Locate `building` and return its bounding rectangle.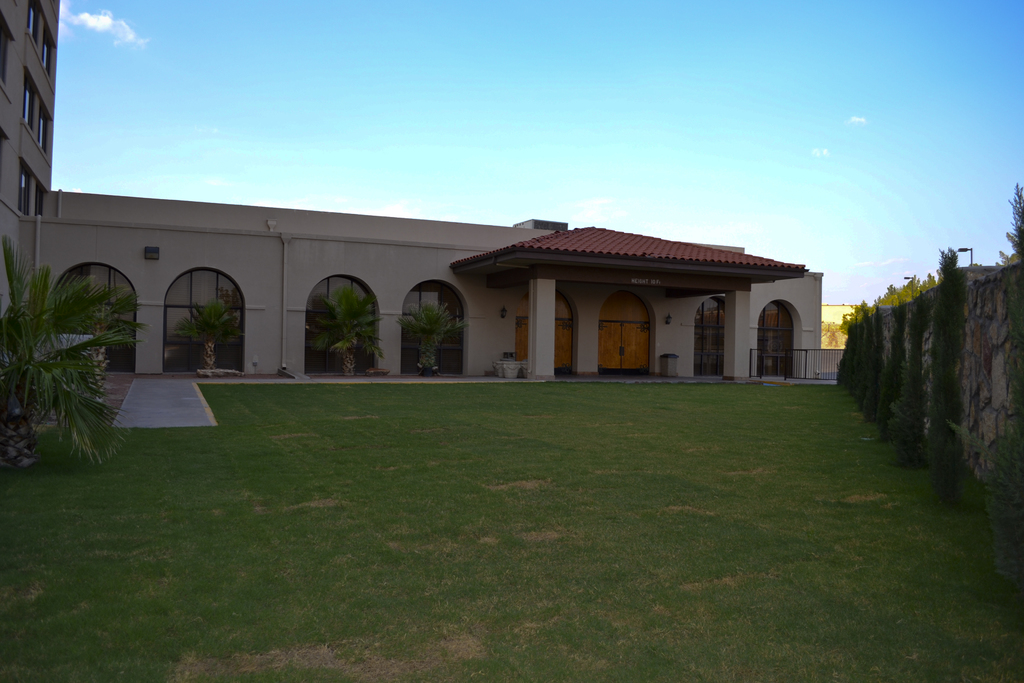
detection(822, 303, 871, 345).
